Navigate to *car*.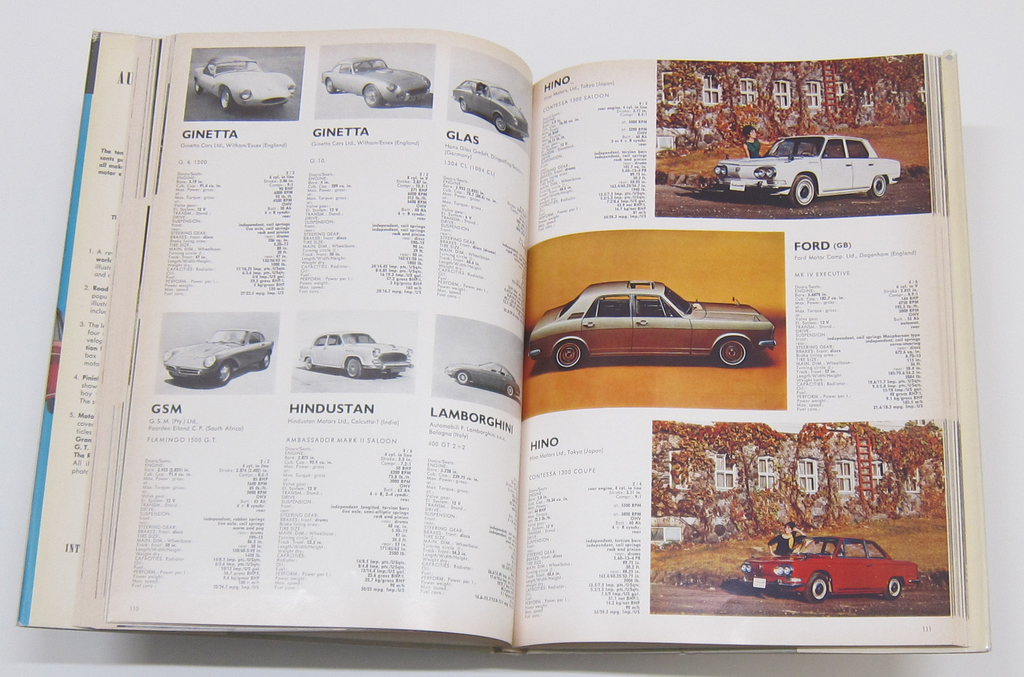
Navigation target: (left=317, top=54, right=431, bottom=107).
